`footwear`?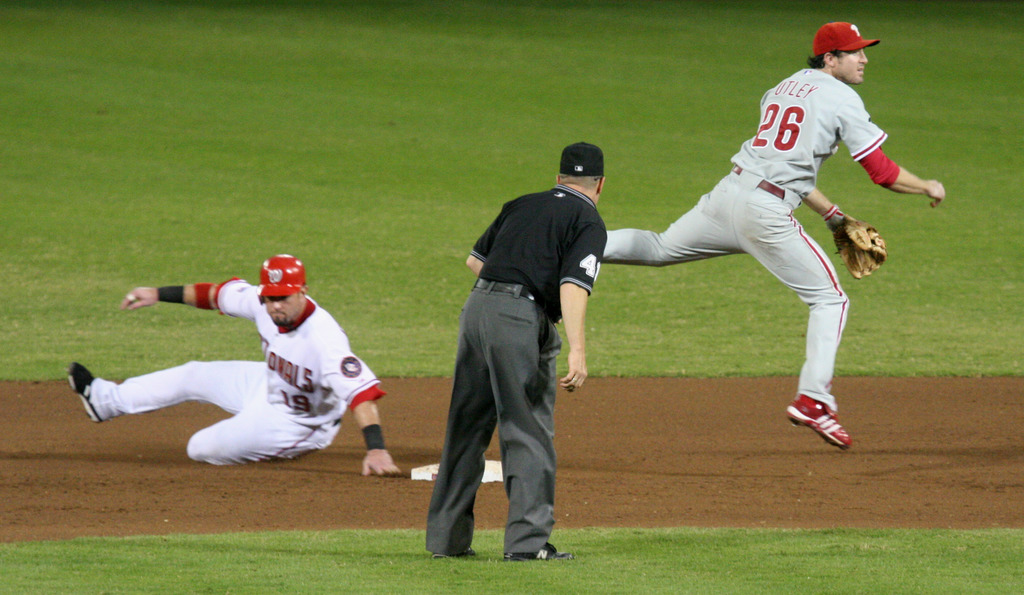
<box>65,355,99,419</box>
